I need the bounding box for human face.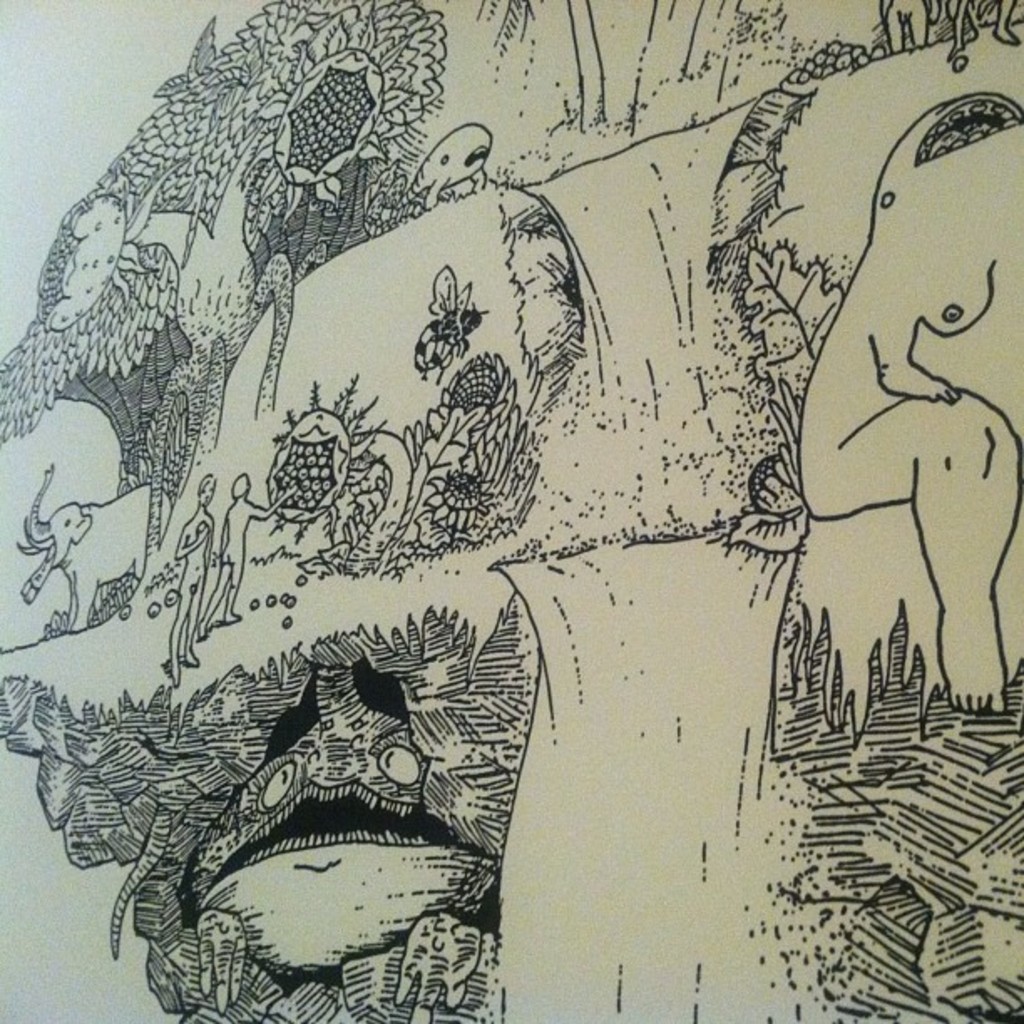
Here it is: (left=922, top=268, right=996, bottom=338).
